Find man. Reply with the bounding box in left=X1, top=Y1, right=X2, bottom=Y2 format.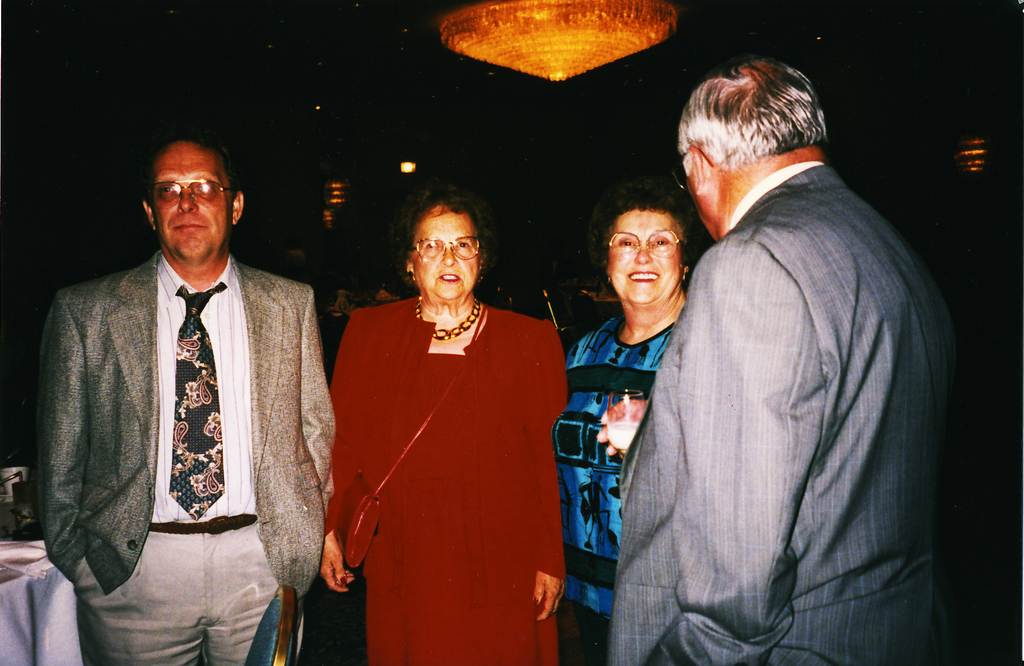
left=604, top=40, right=964, bottom=665.
